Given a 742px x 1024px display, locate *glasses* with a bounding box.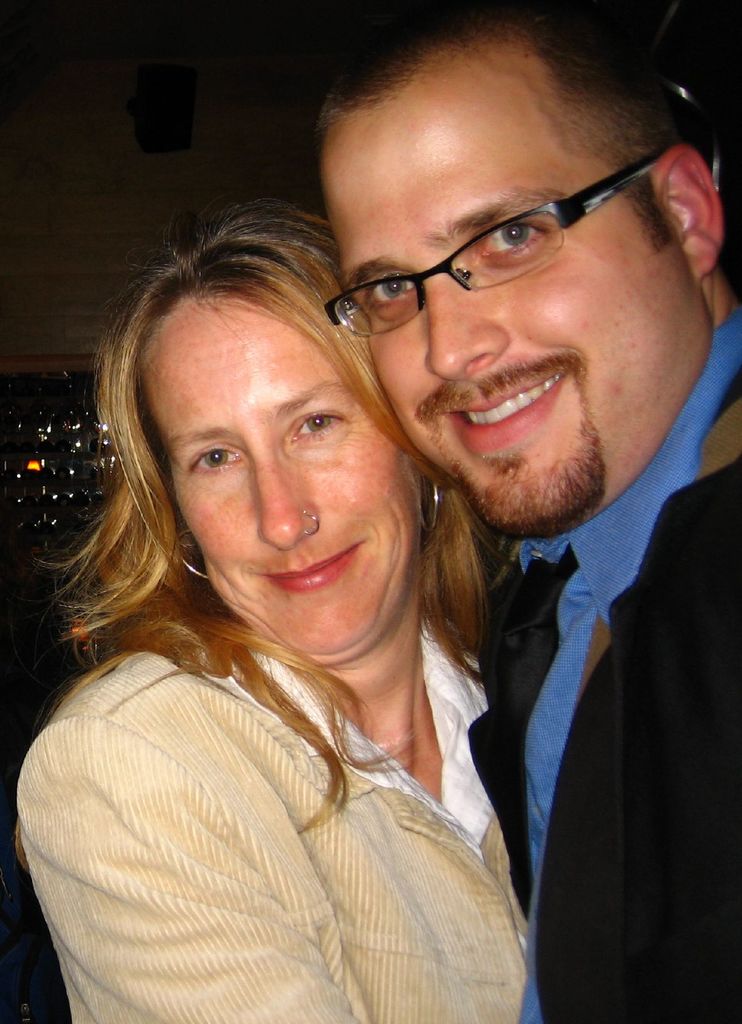
Located: [328,143,686,337].
